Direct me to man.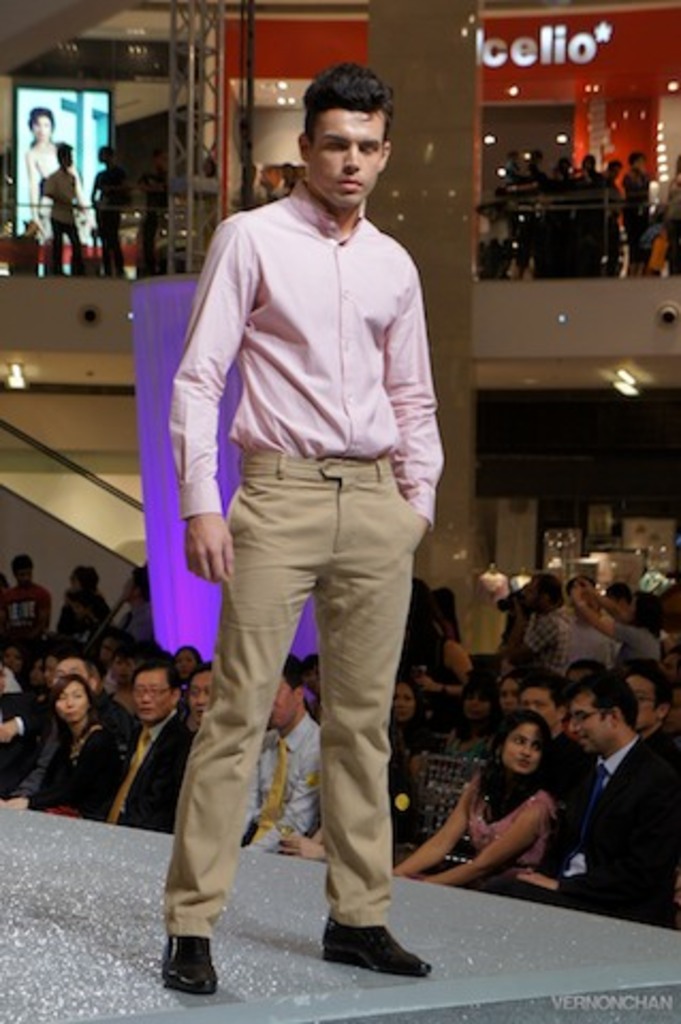
Direction: left=502, top=570, right=570, bottom=683.
